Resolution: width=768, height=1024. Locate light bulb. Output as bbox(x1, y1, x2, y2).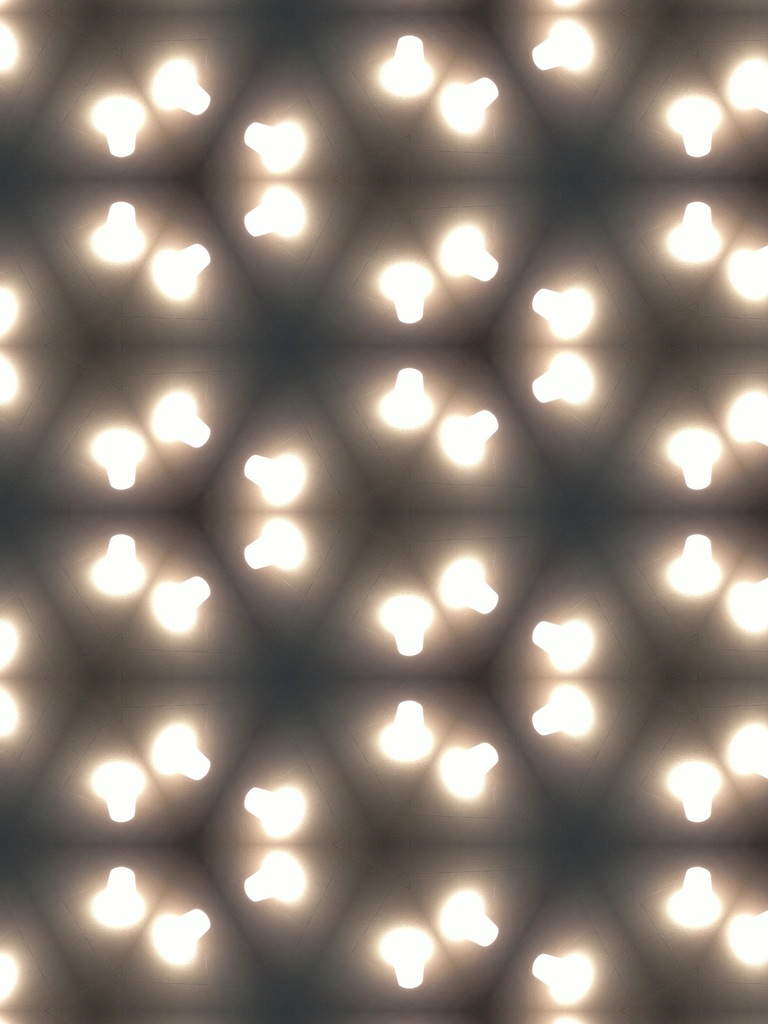
bbox(435, 739, 500, 804).
